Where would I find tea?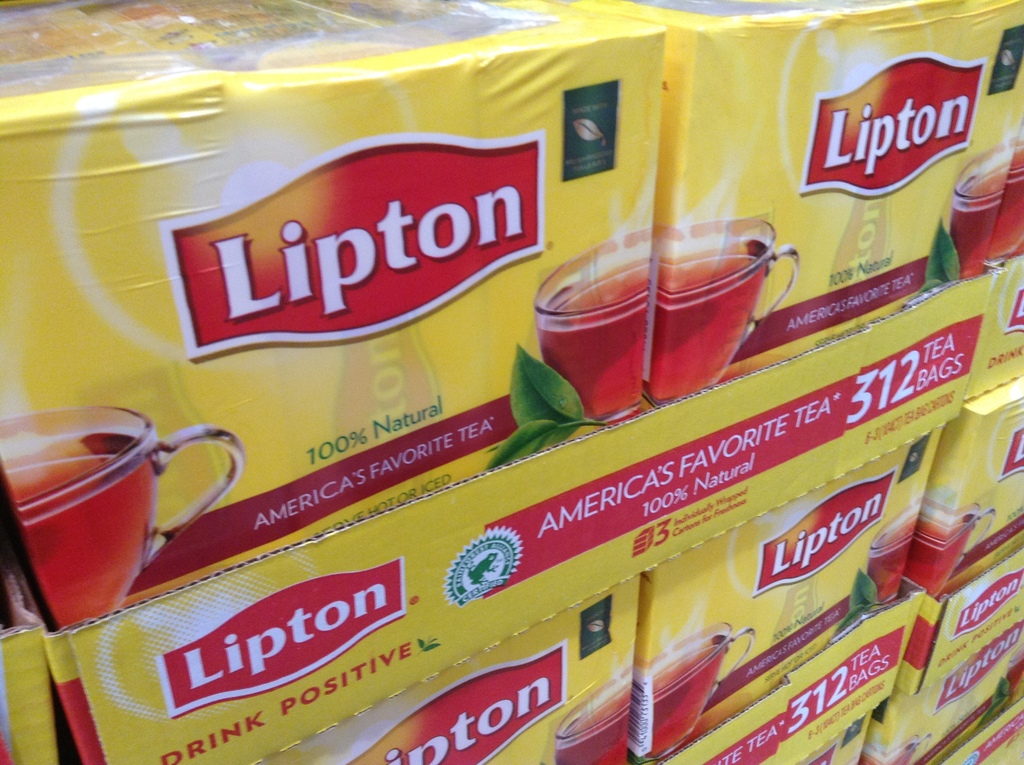
At Rect(862, 519, 917, 602).
